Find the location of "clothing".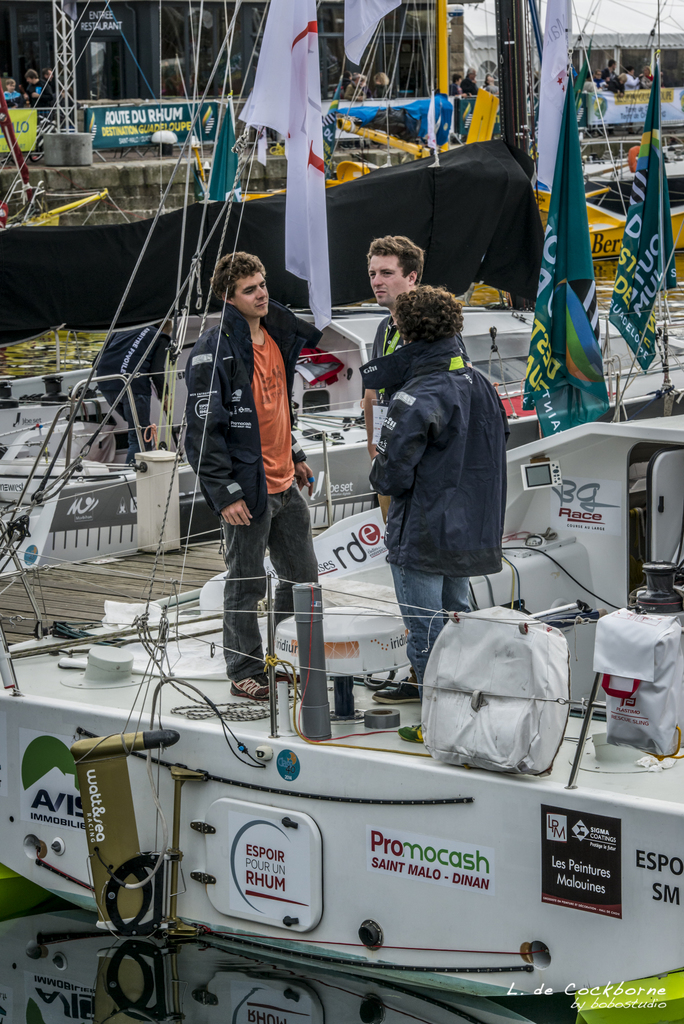
Location: 640,70,653,88.
